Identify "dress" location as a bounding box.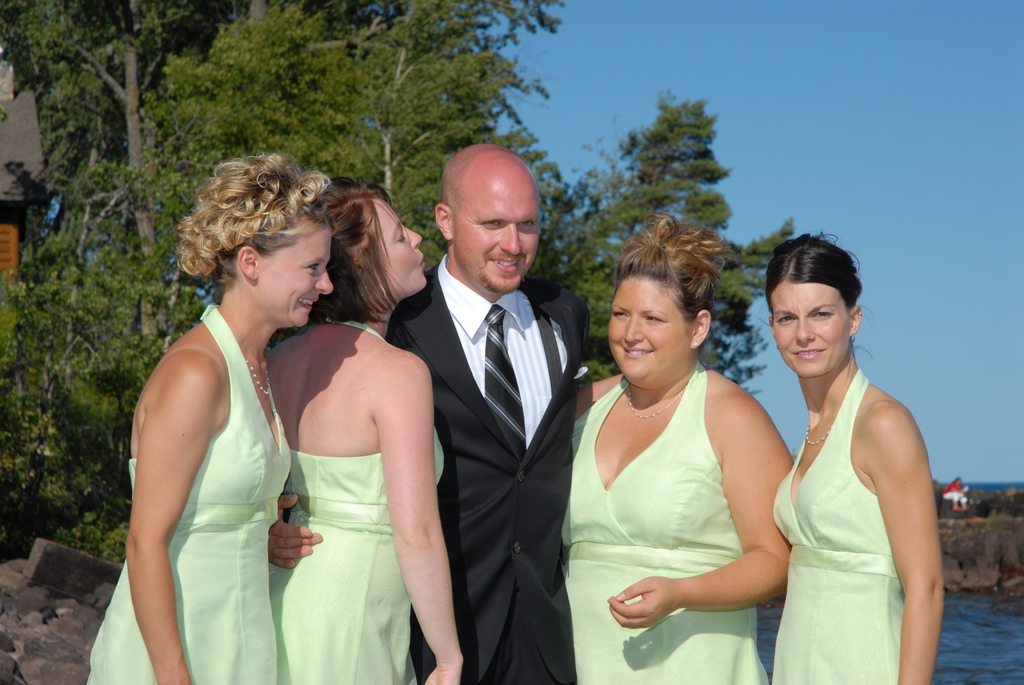
region(557, 362, 763, 684).
